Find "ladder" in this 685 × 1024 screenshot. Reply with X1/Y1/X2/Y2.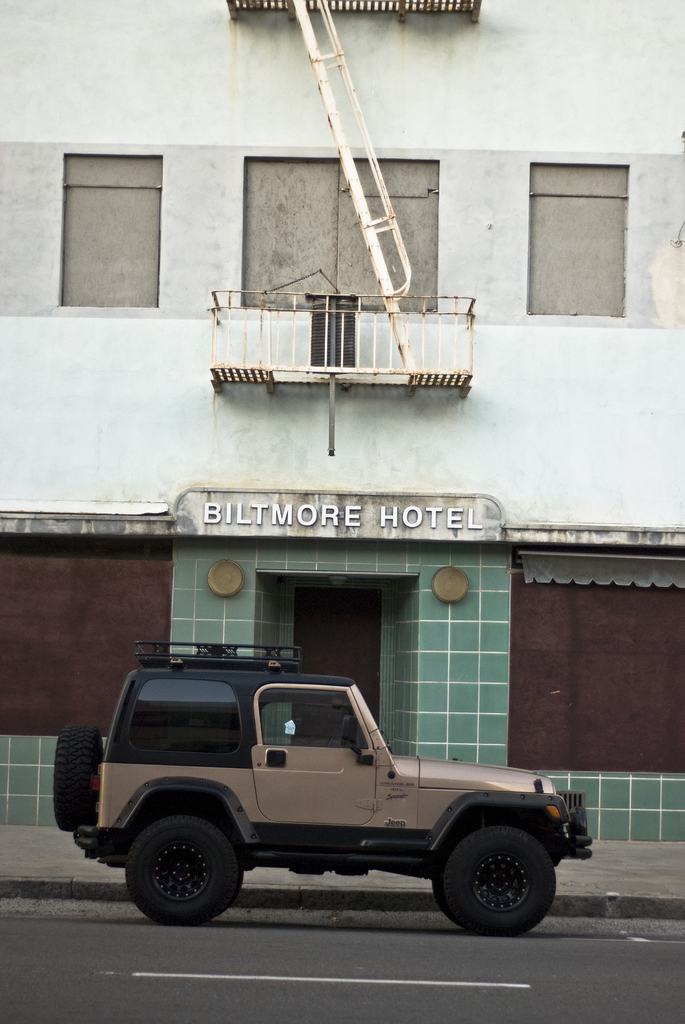
290/1/416/370.
